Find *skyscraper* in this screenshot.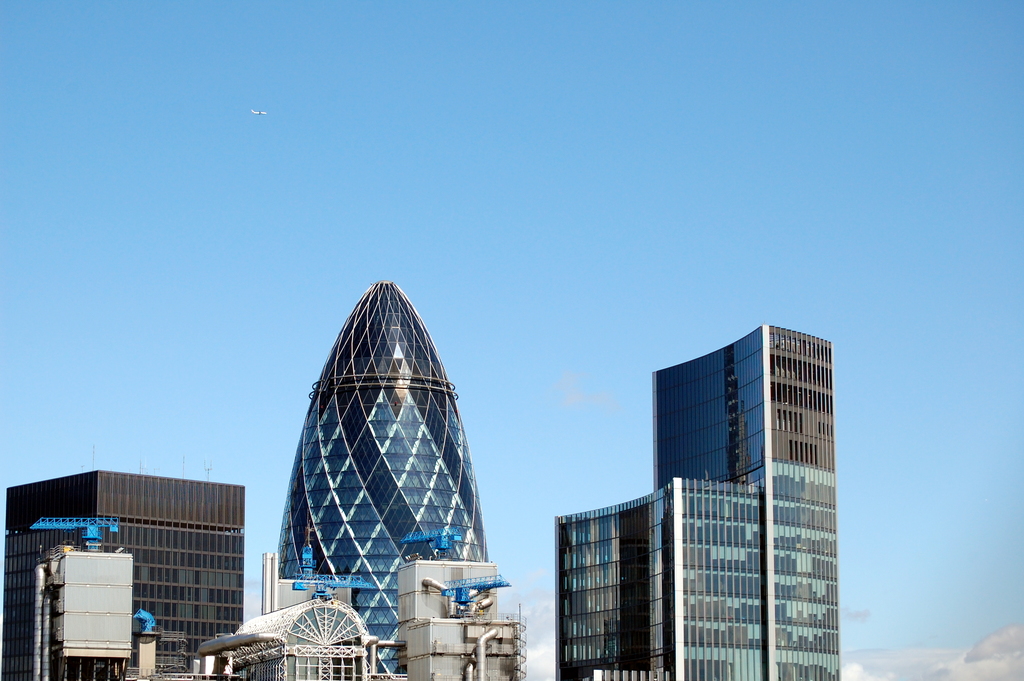
The bounding box for *skyscraper* is box(0, 444, 248, 680).
